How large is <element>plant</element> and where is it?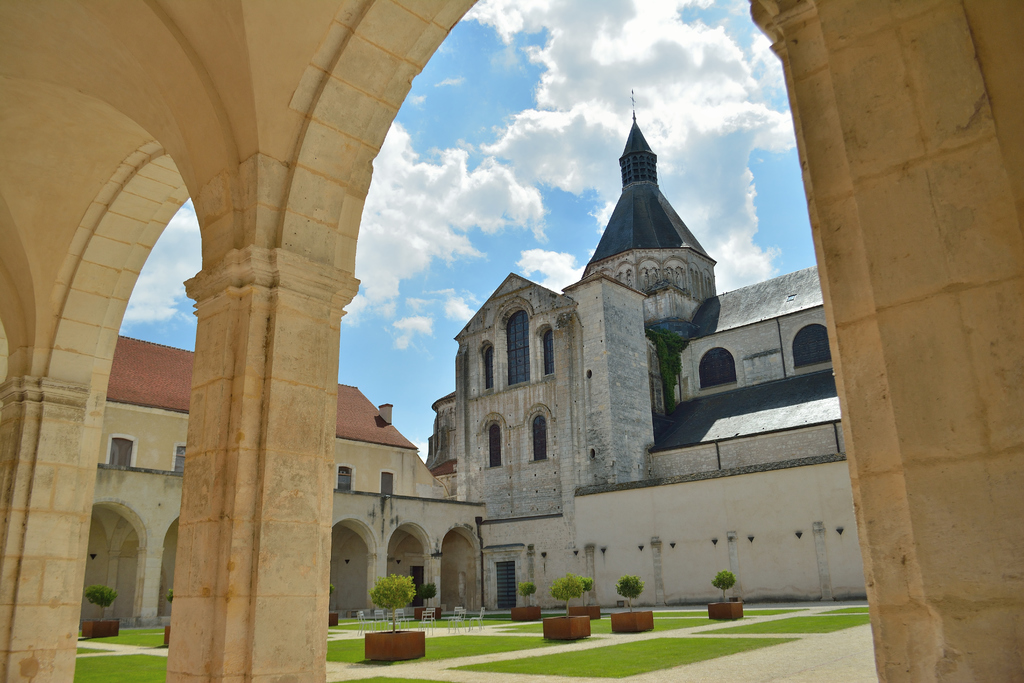
Bounding box: box=[79, 584, 122, 617].
